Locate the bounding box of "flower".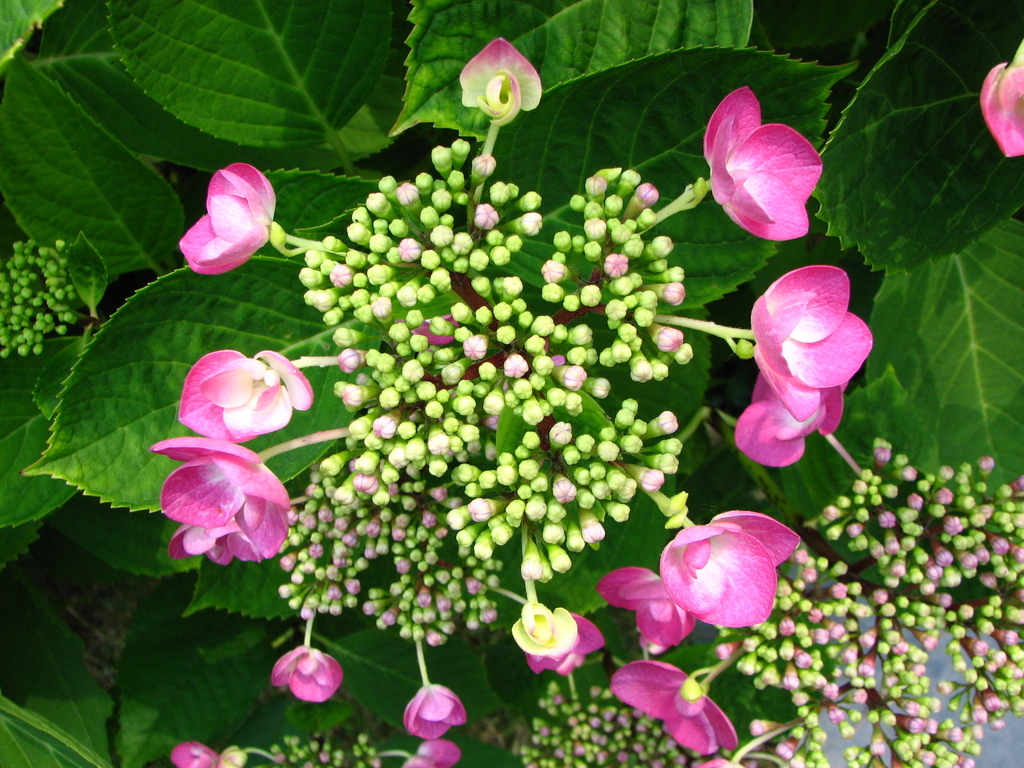
Bounding box: (172, 736, 242, 767).
